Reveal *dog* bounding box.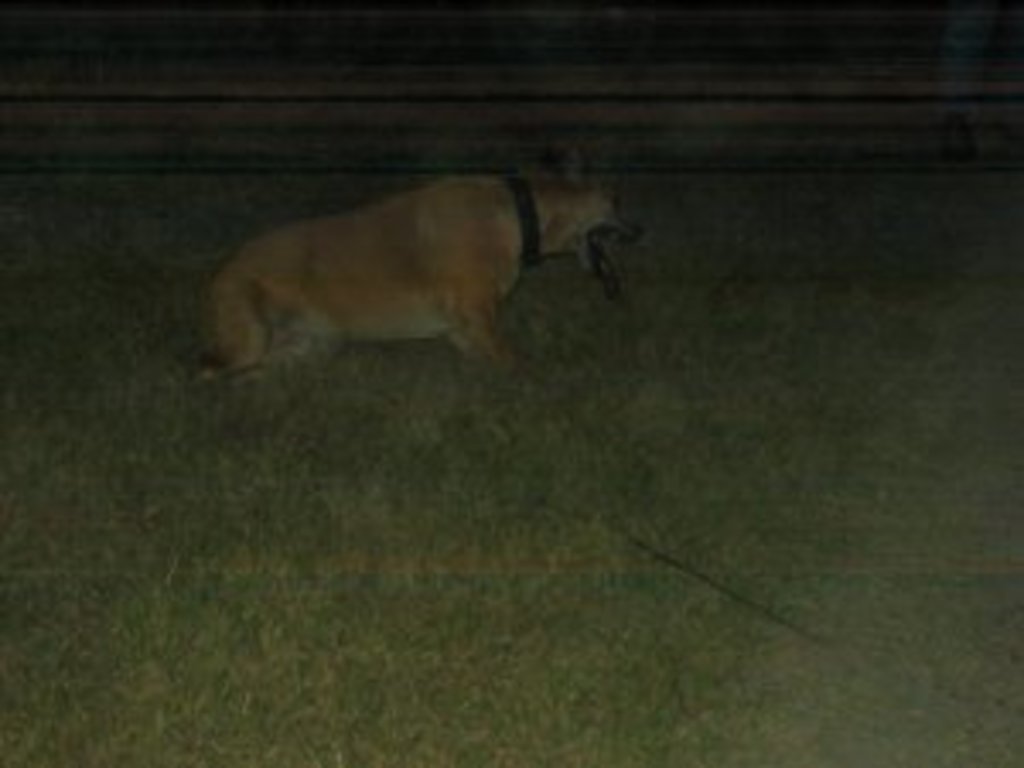
Revealed: x1=181 y1=171 x2=652 y2=386.
